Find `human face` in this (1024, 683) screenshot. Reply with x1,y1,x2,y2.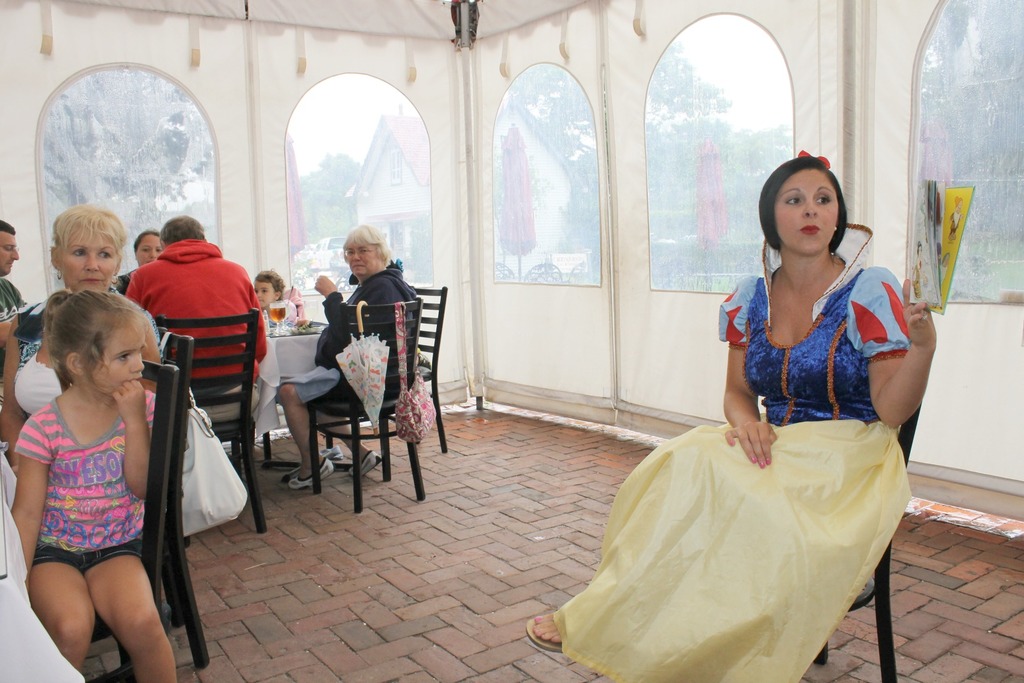
254,282,274,308.
